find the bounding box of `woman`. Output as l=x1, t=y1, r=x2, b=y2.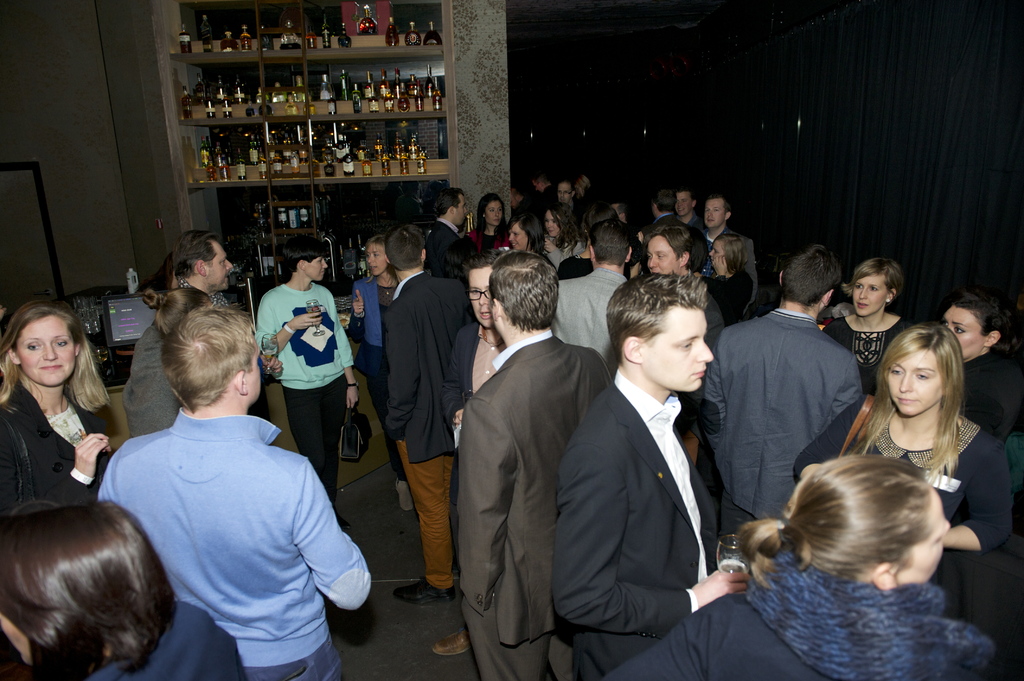
l=943, t=288, r=1021, b=438.
